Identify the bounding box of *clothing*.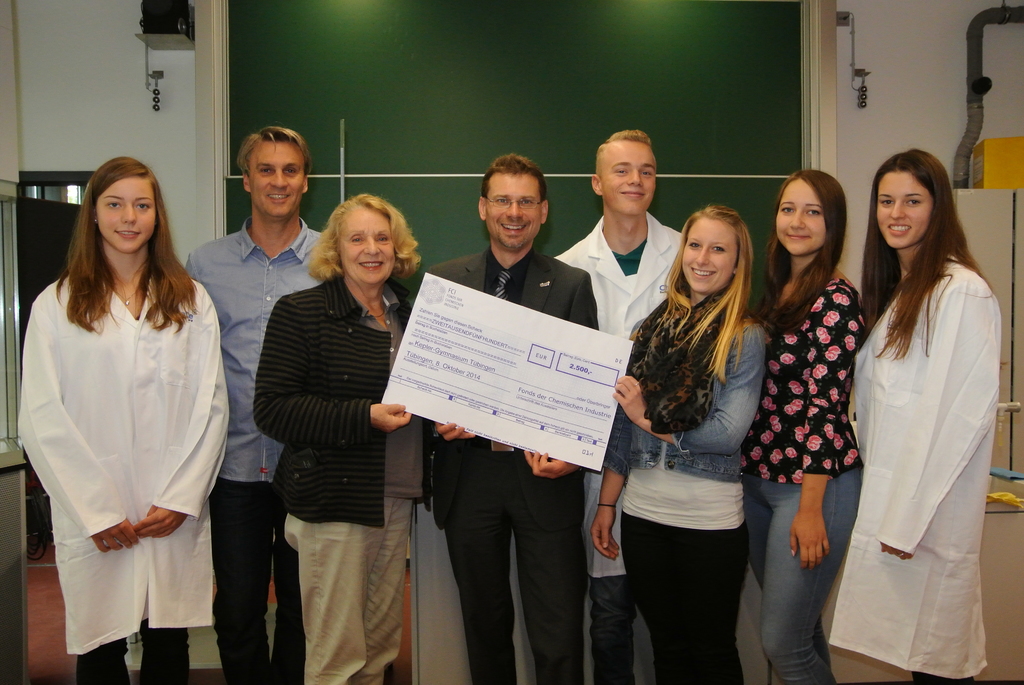
crop(739, 277, 864, 684).
